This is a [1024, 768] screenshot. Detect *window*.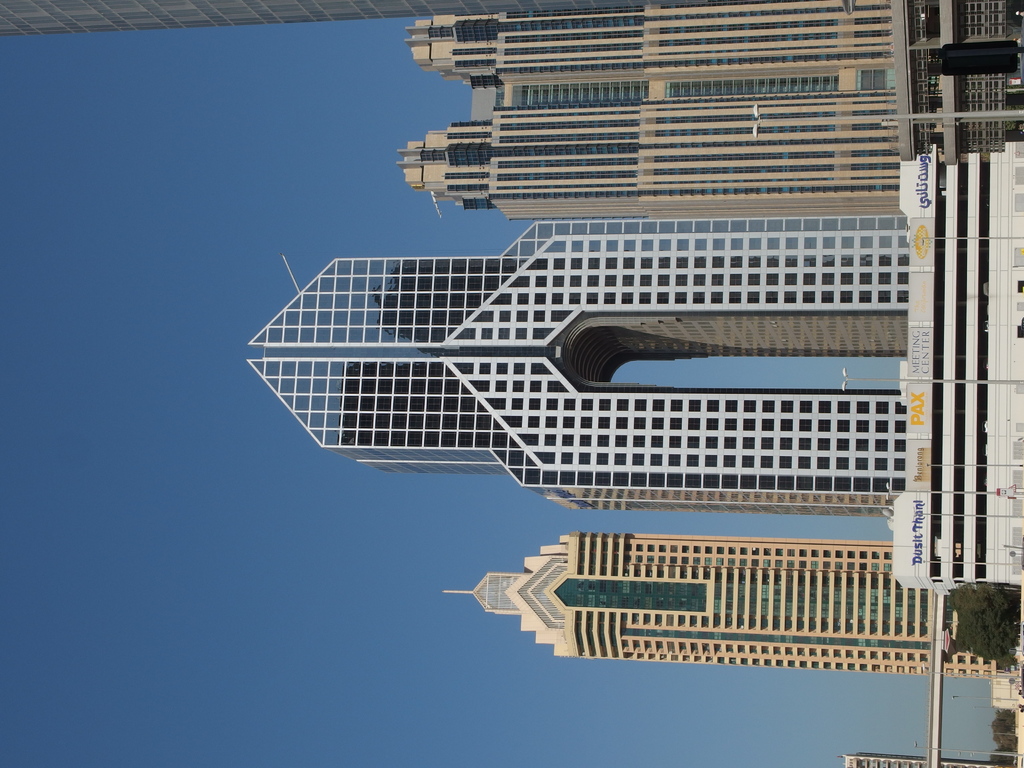
(left=841, top=272, right=853, bottom=284).
